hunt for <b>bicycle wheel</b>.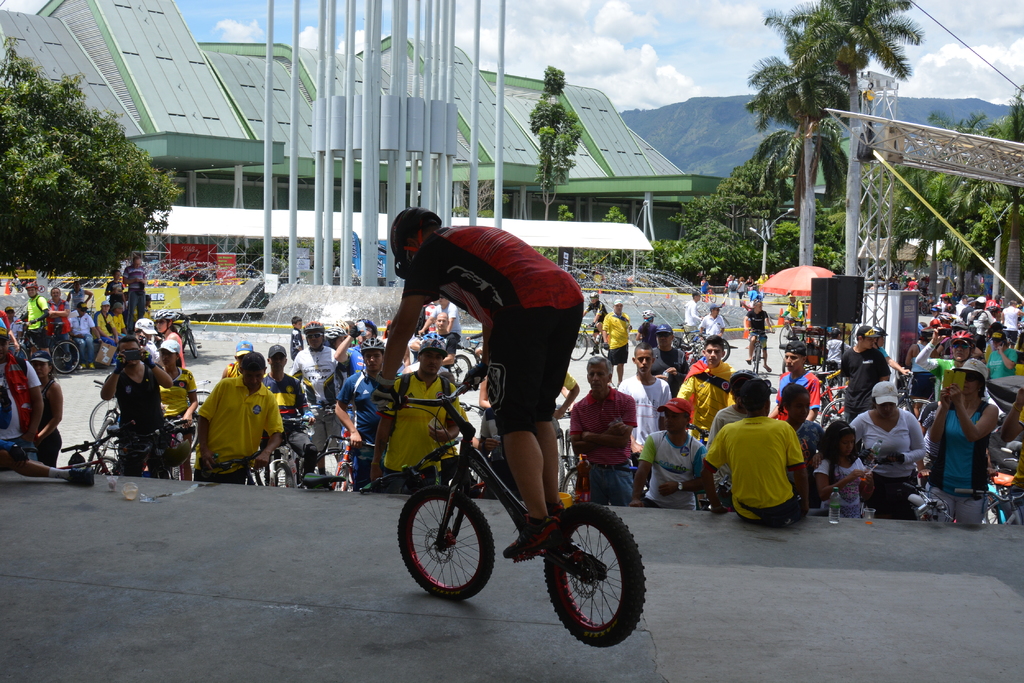
Hunted down at [93,444,134,488].
